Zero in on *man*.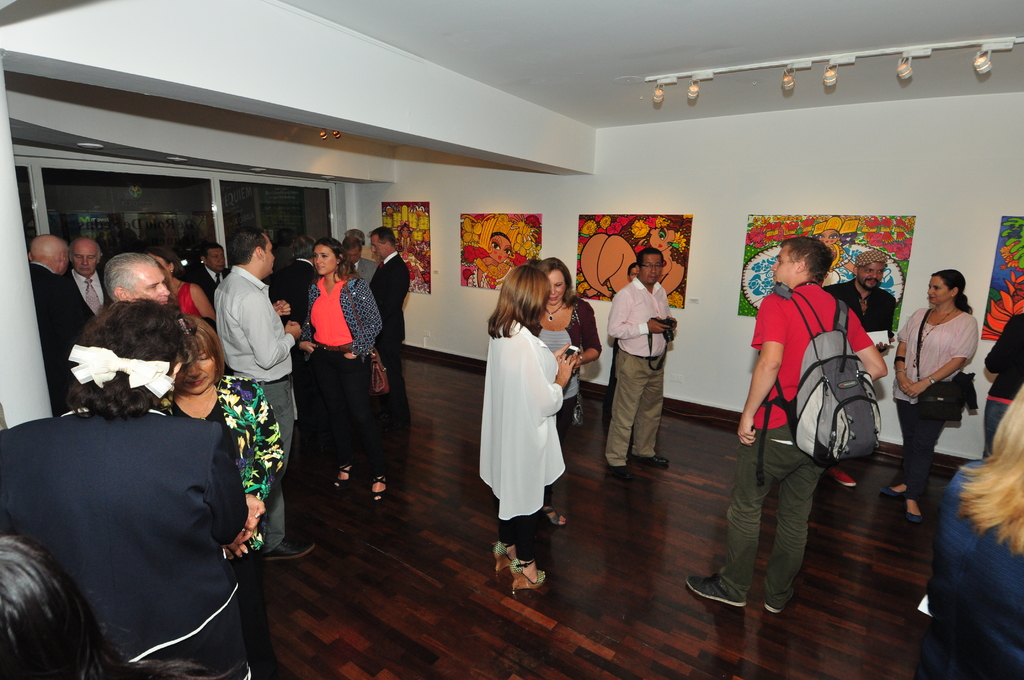
Zeroed in: box(208, 235, 293, 580).
